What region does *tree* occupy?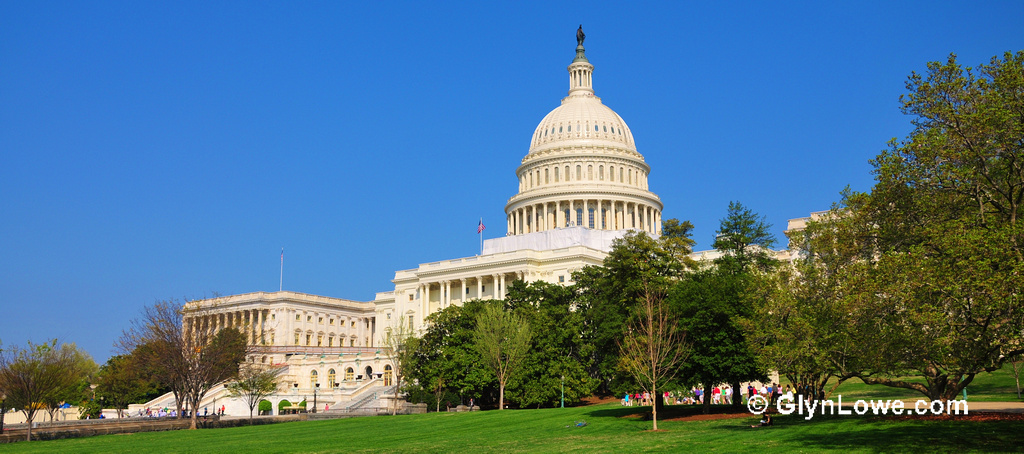
116 292 248 434.
